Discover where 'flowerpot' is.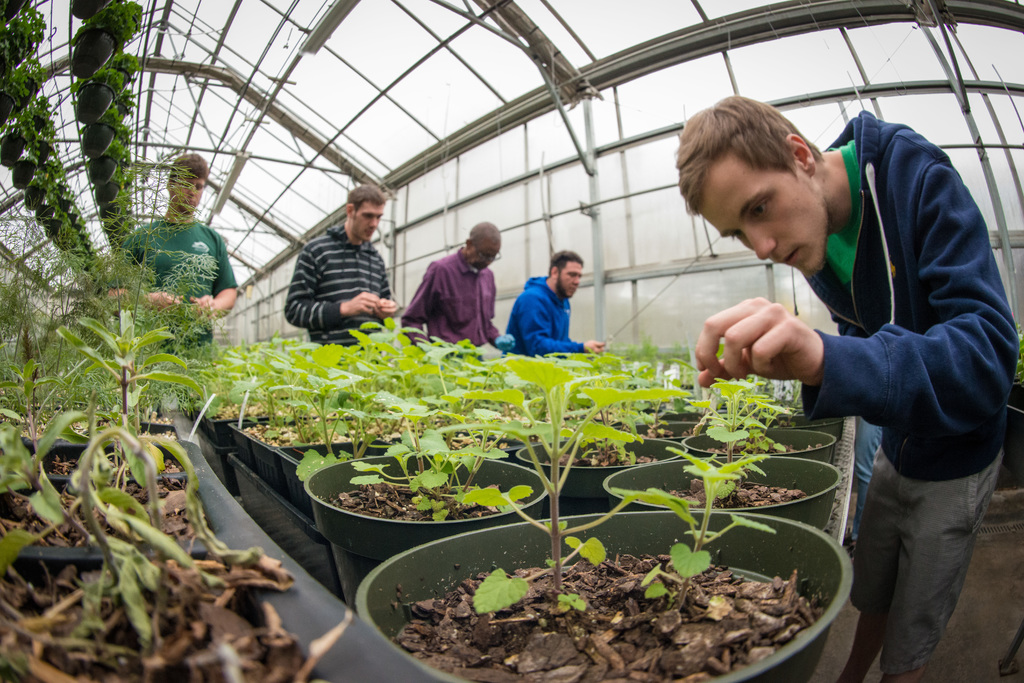
Discovered at 509/437/690/509.
